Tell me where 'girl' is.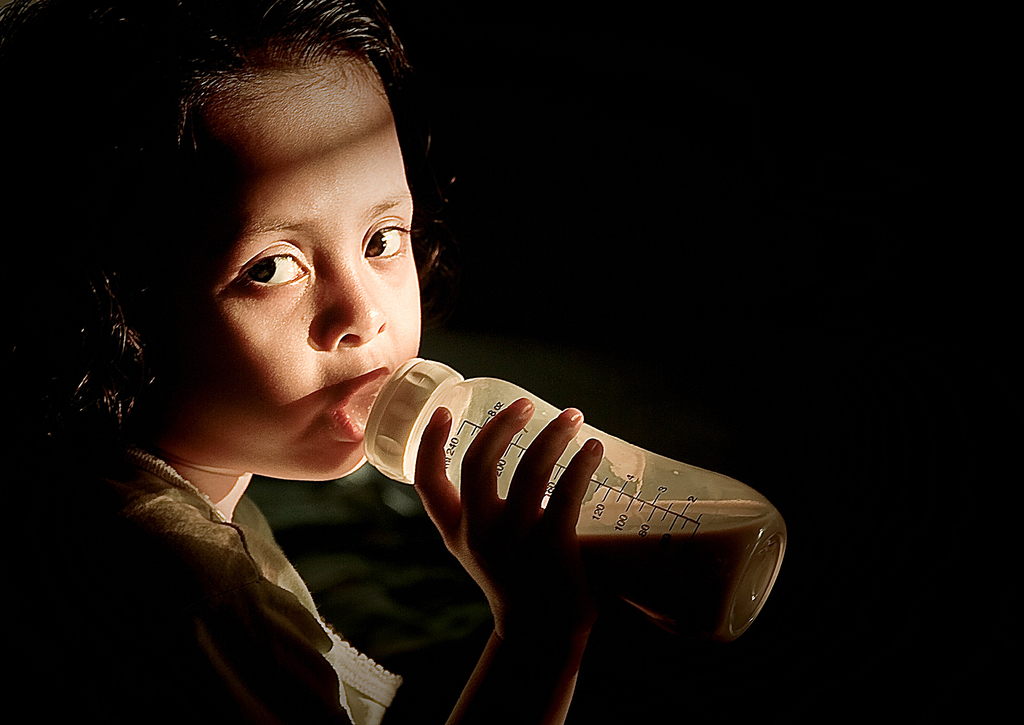
'girl' is at x1=0, y1=0, x2=593, y2=724.
